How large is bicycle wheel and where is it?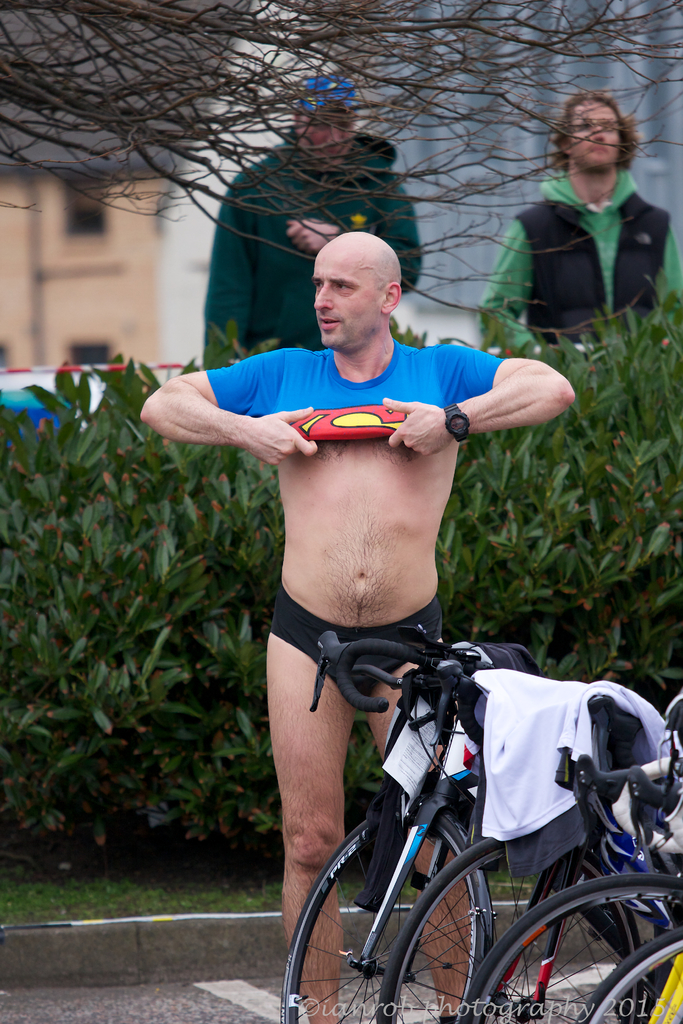
Bounding box: (x1=577, y1=934, x2=682, y2=1023).
